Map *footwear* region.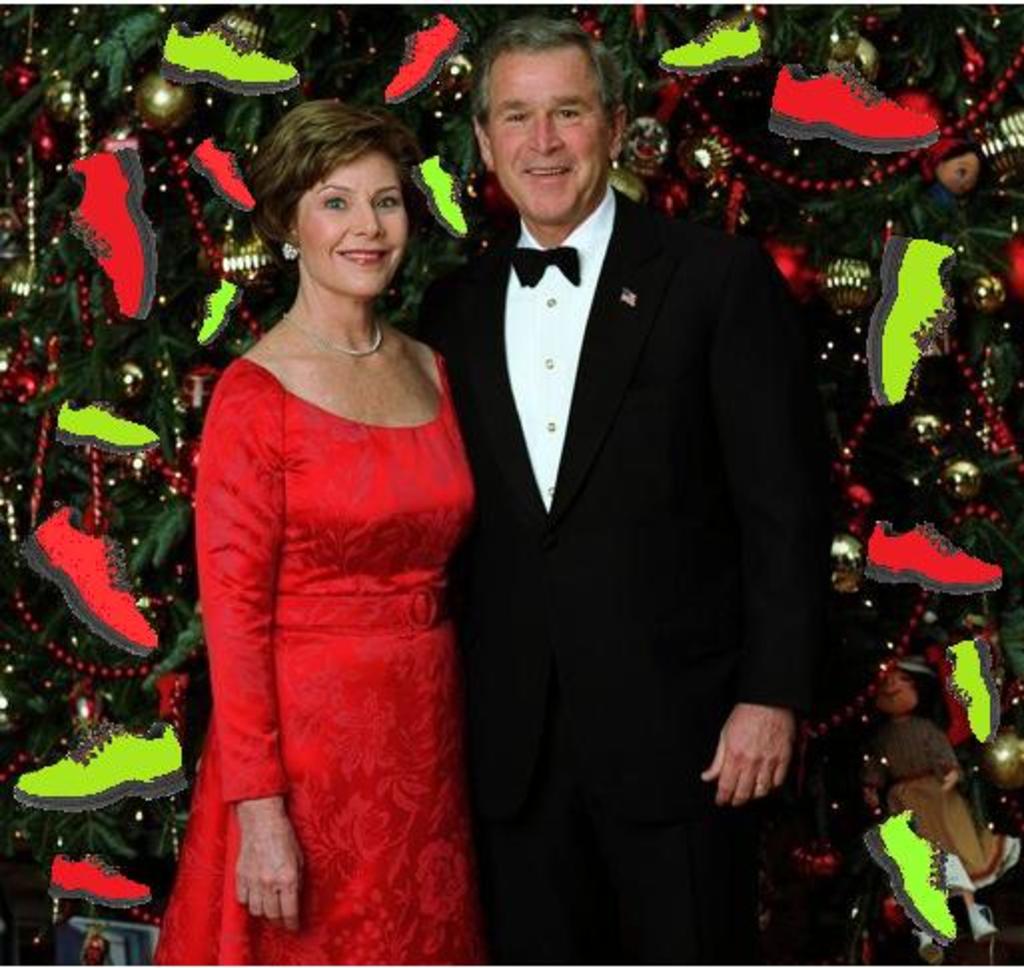
Mapped to crop(765, 58, 946, 160).
